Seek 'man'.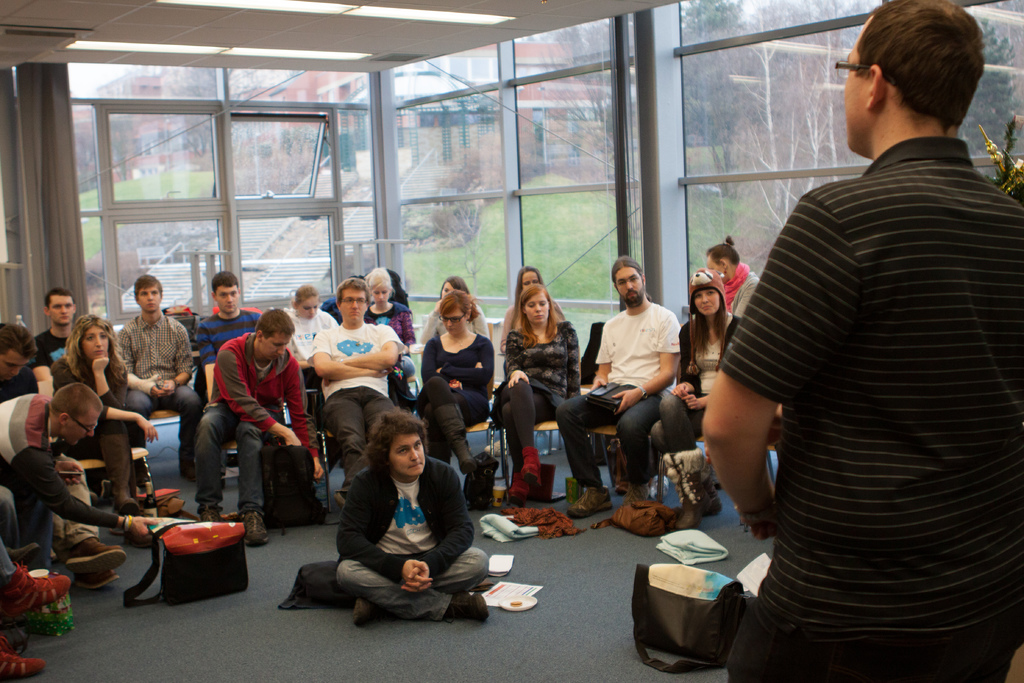
crop(0, 383, 161, 572).
